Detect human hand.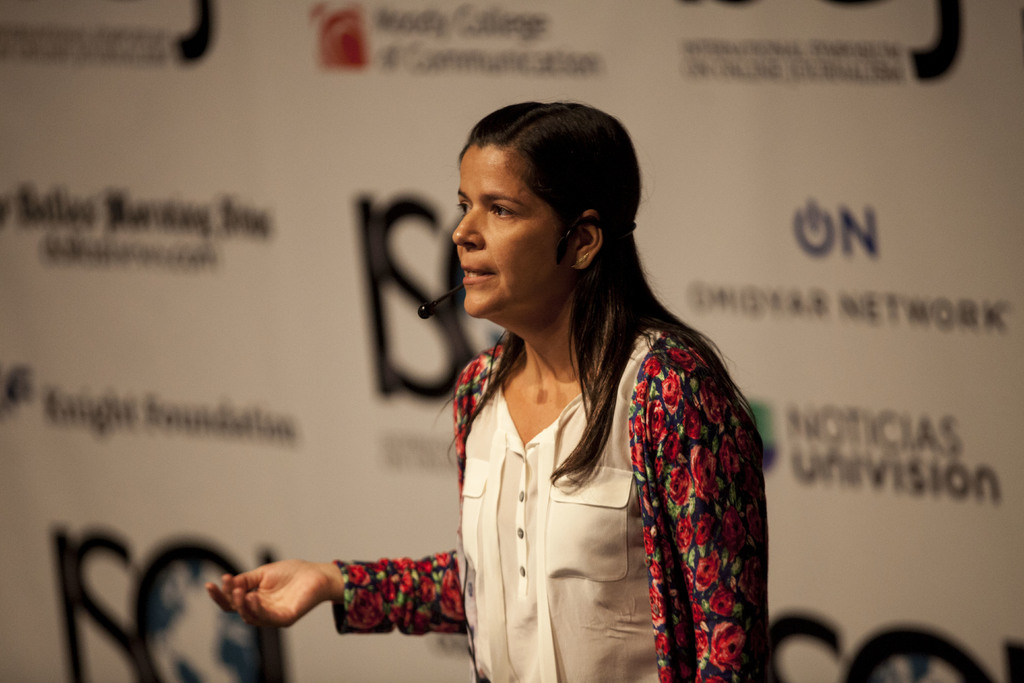
Detected at pyautogui.locateOnScreen(199, 560, 357, 633).
